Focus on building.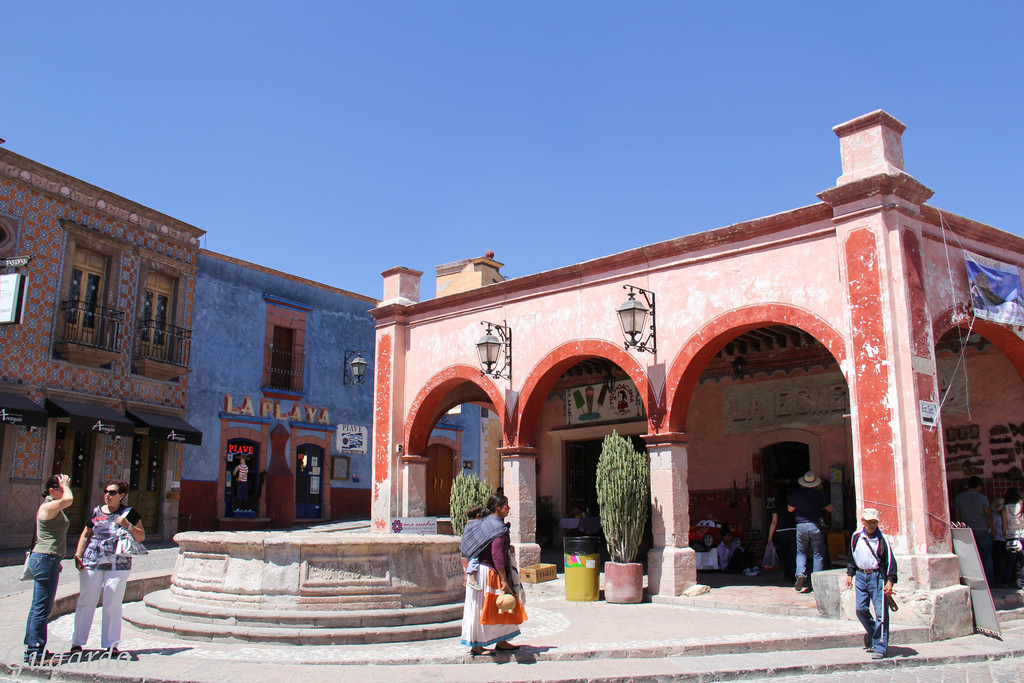
Focused at (365,109,1023,641).
